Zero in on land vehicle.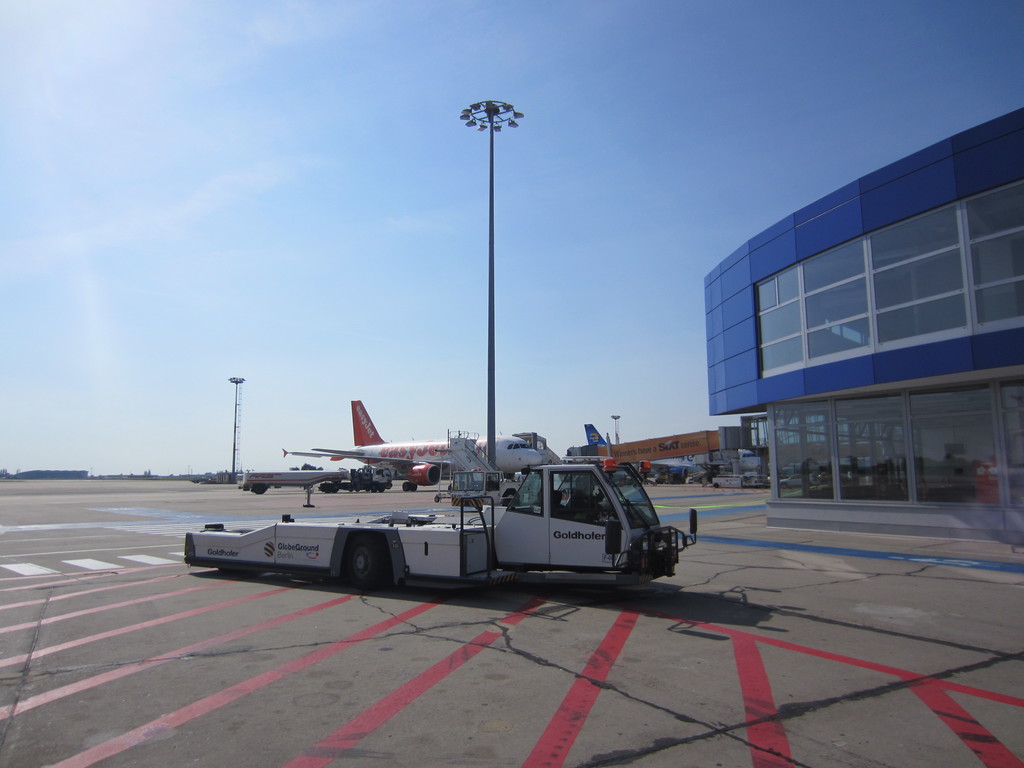
Zeroed in: region(188, 460, 696, 588).
